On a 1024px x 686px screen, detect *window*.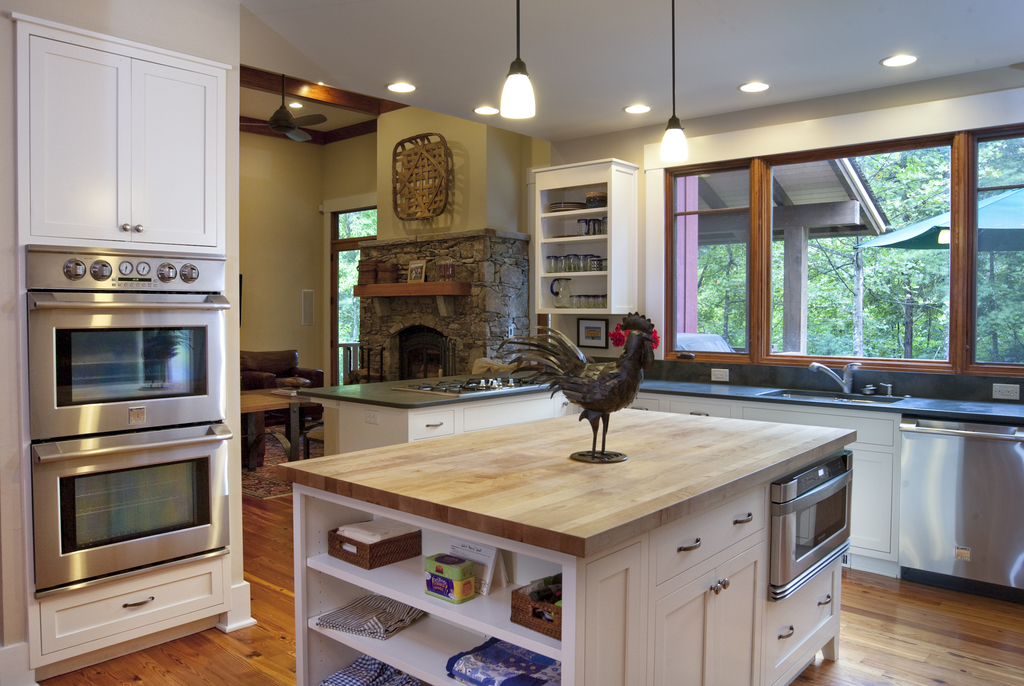
box=[762, 122, 1023, 378].
